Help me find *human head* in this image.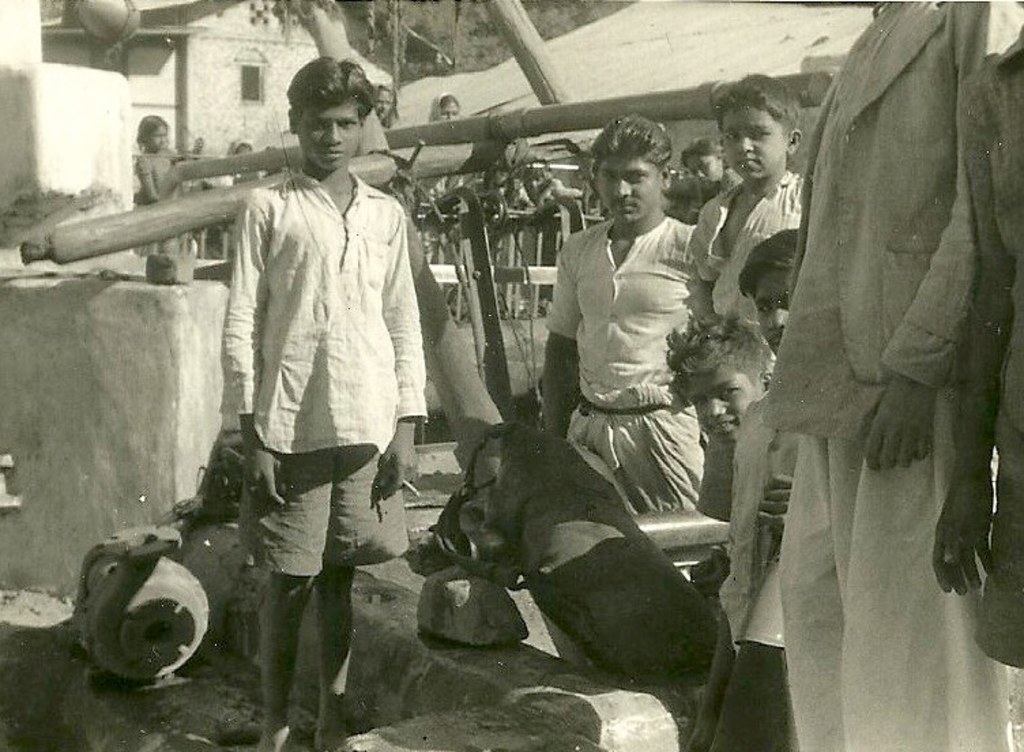
Found it: 733:230:795:357.
